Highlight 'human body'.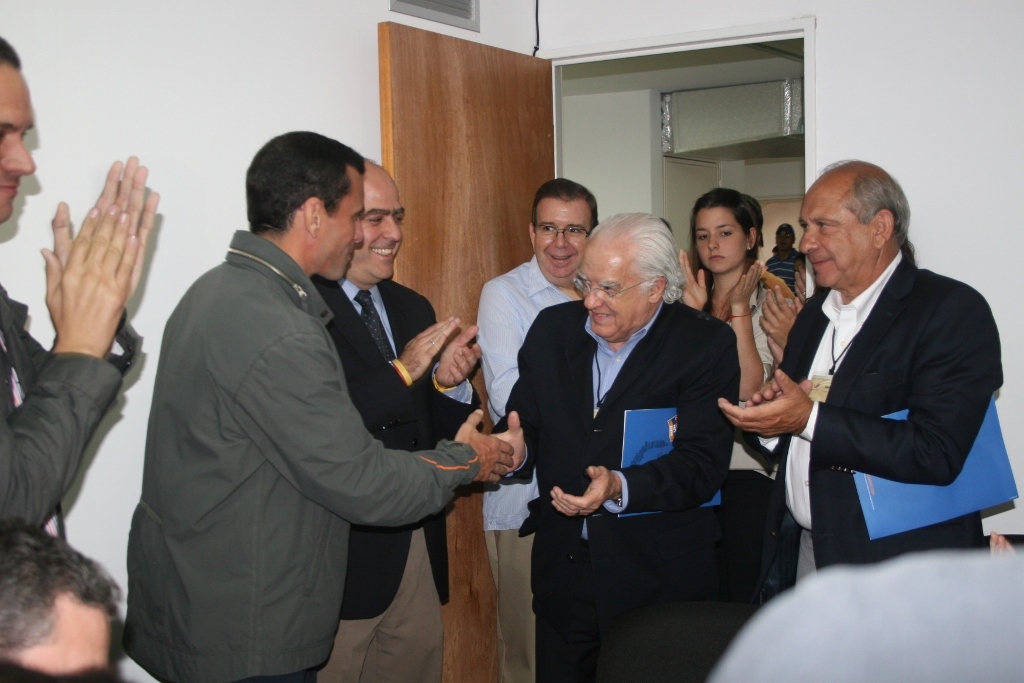
Highlighted region: 477:251:586:682.
